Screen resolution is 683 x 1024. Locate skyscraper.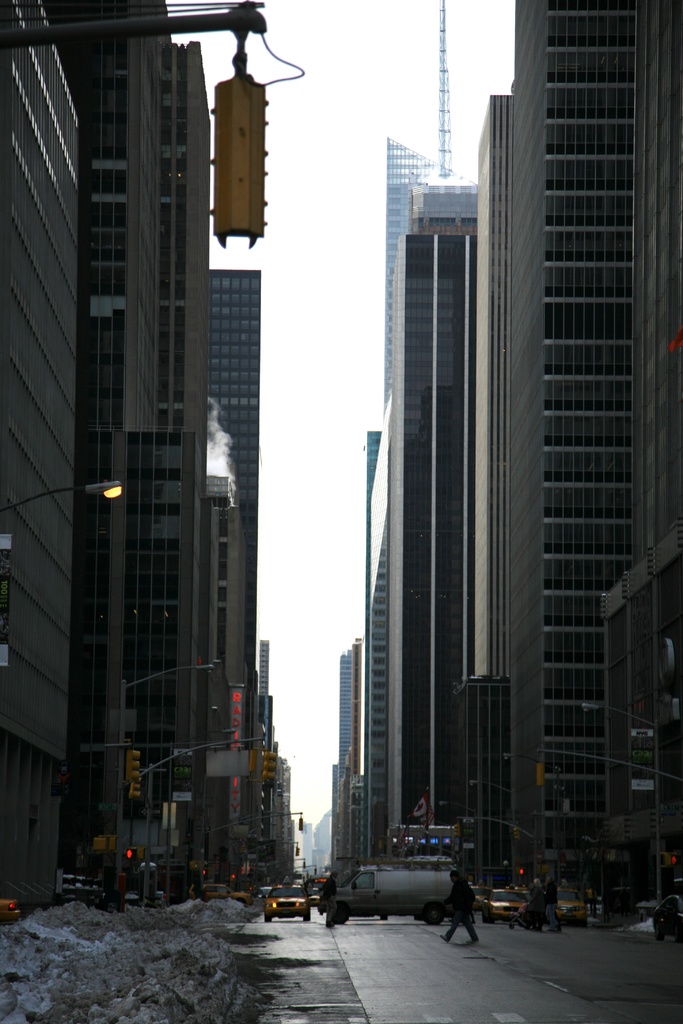
(399,0,677,769).
